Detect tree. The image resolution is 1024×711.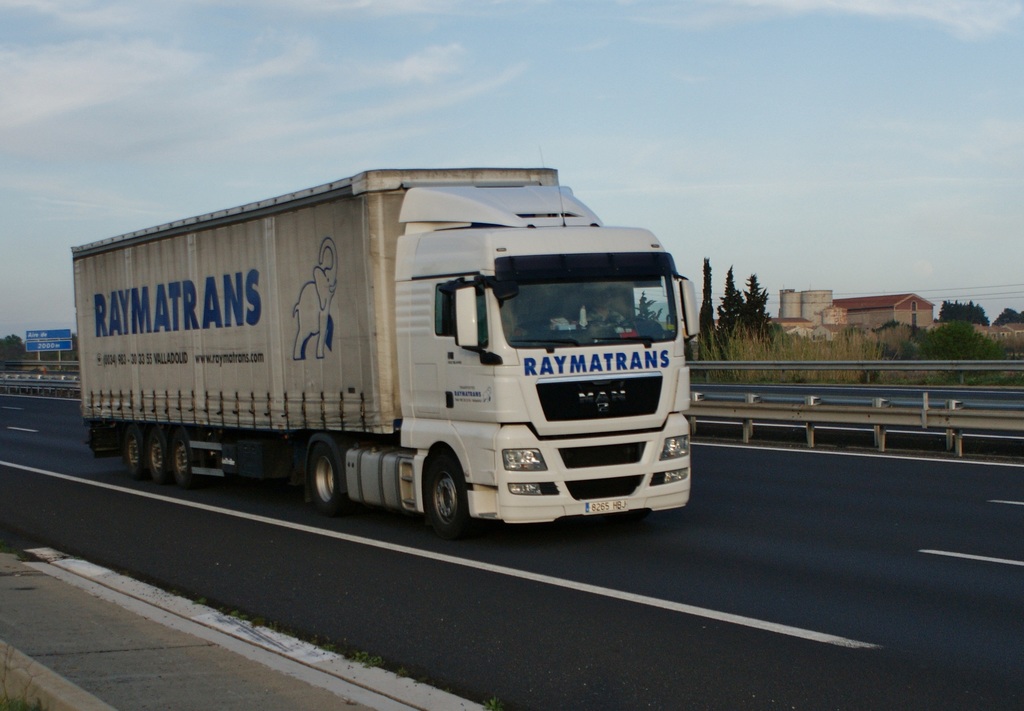
pyautogui.locateOnScreen(719, 266, 752, 359).
